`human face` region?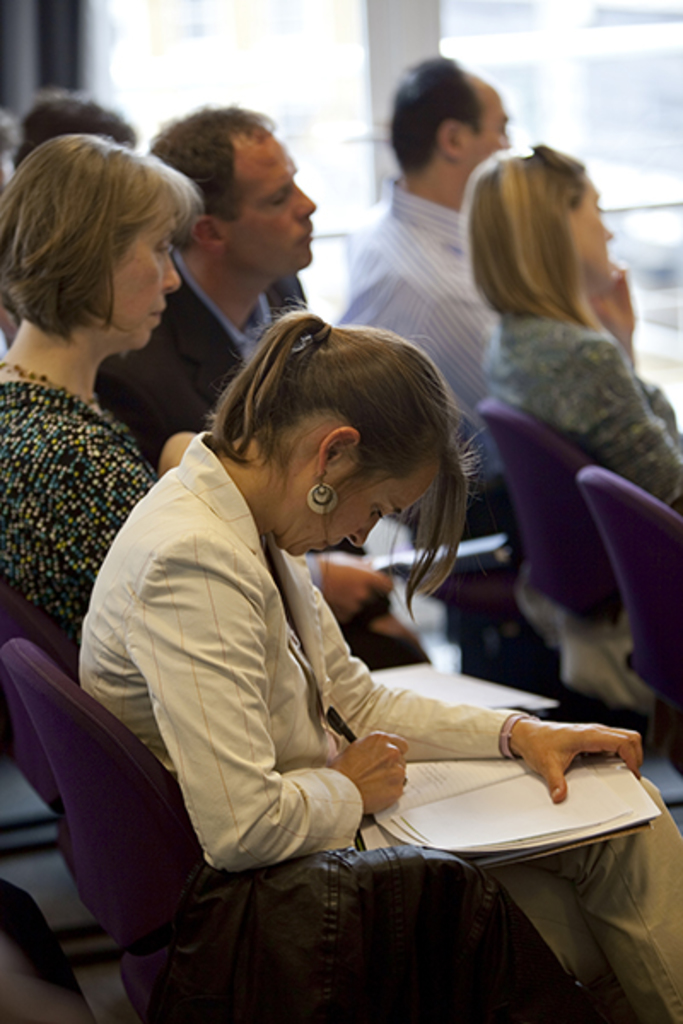
{"x1": 570, "y1": 176, "x2": 622, "y2": 292}
